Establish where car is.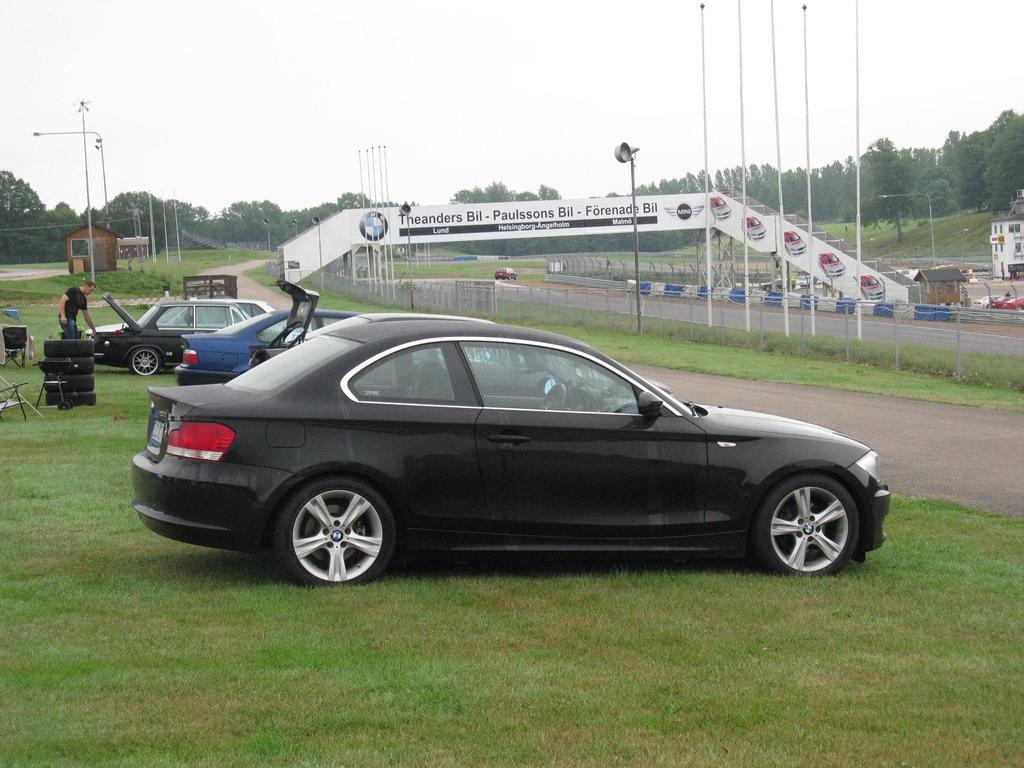
Established at box(495, 267, 518, 279).
